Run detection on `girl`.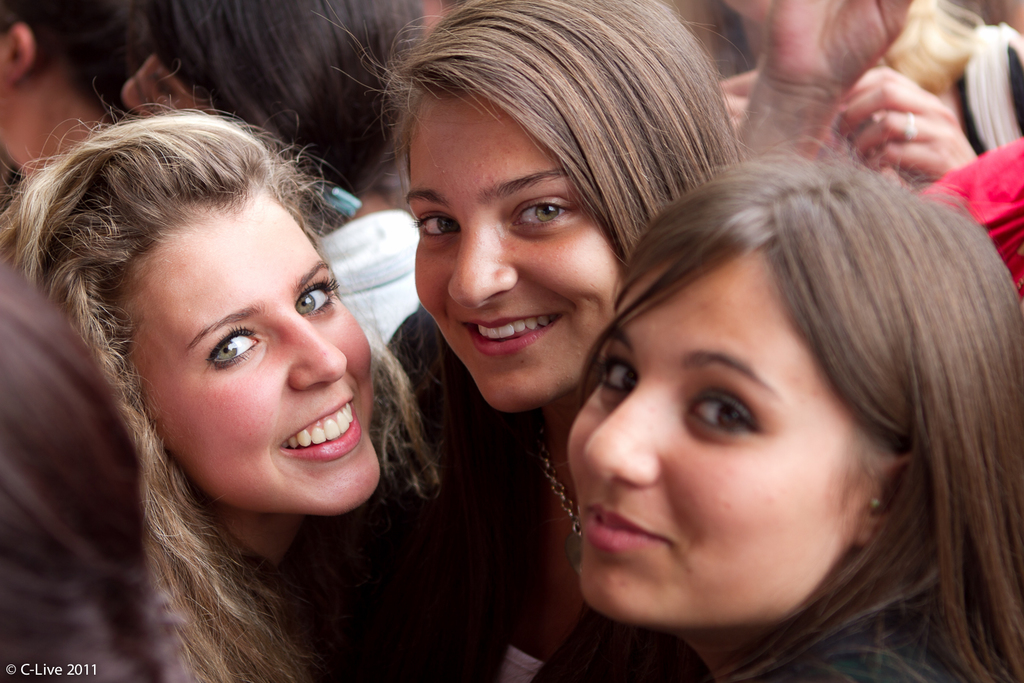
Result: [552, 146, 1019, 682].
